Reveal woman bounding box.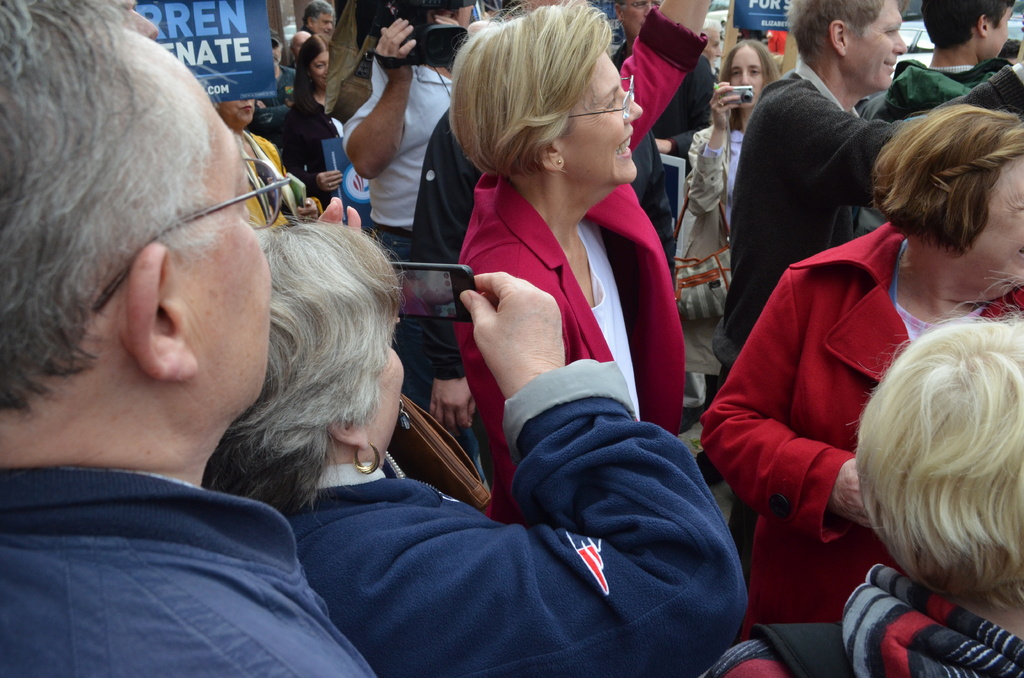
Revealed: locate(674, 34, 785, 412).
